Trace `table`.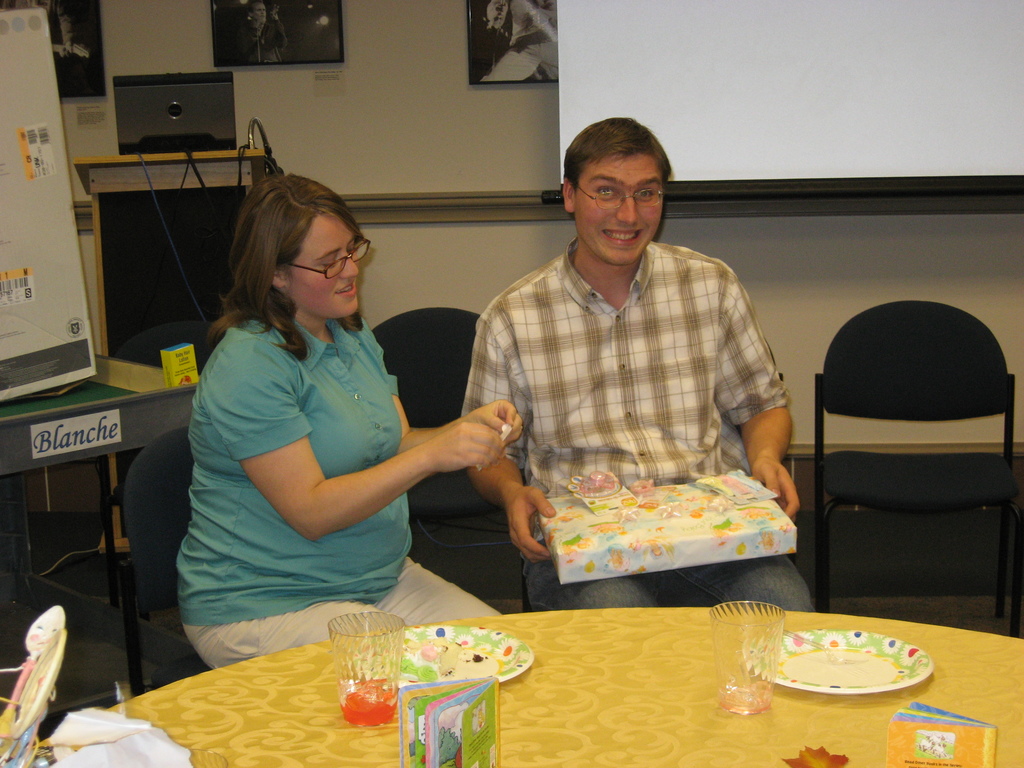
Traced to box=[140, 552, 1021, 752].
